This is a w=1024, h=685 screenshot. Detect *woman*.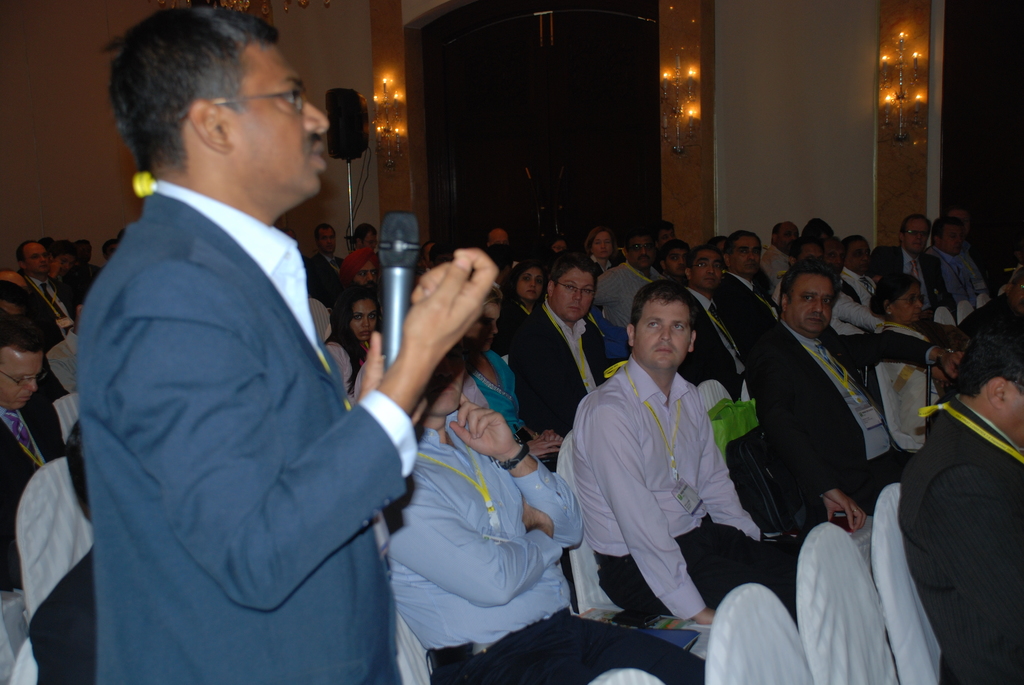
<region>497, 257, 550, 350</region>.
